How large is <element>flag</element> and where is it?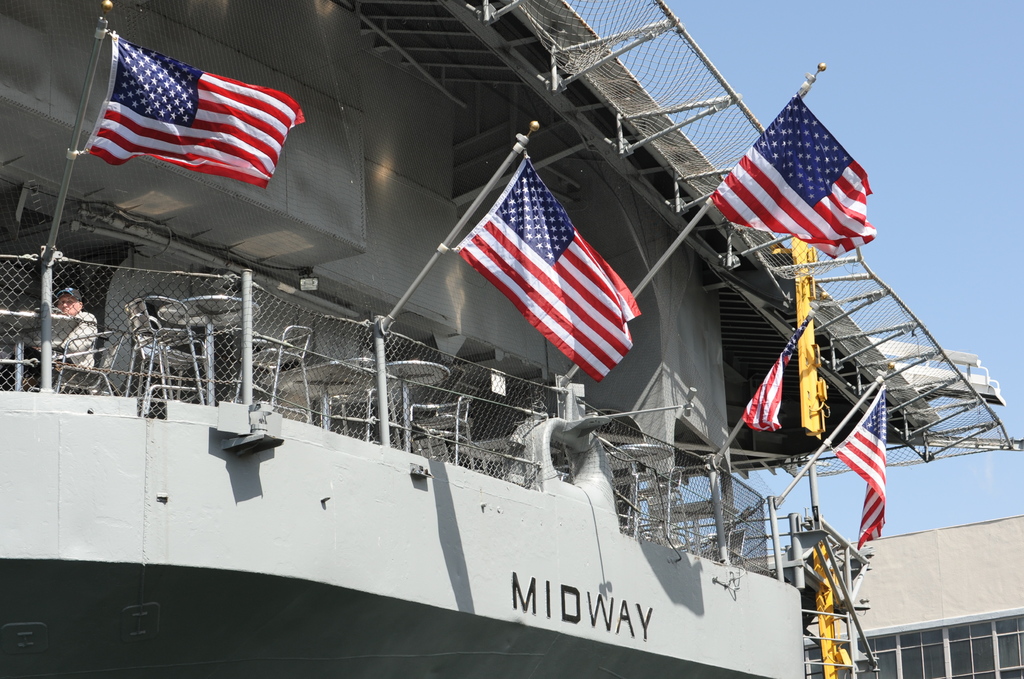
Bounding box: 738/329/808/439.
